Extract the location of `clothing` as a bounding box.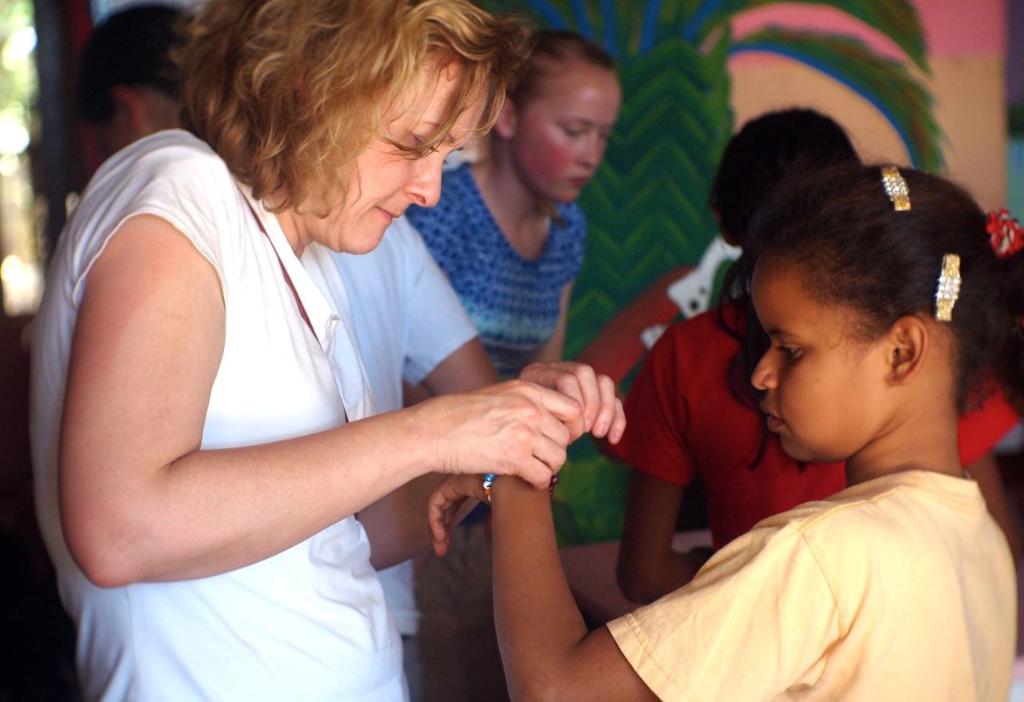
314,209,477,701.
